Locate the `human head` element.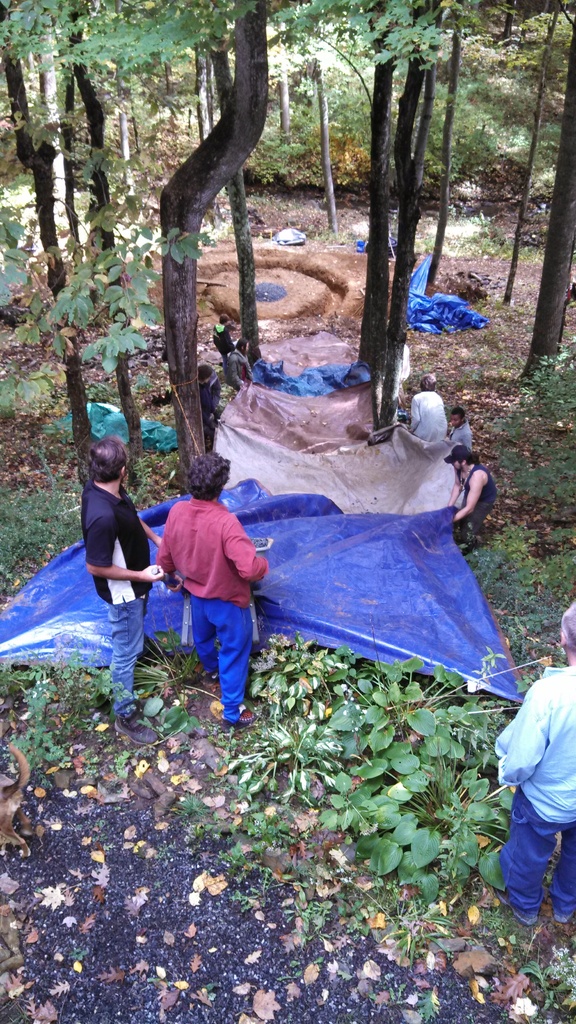
Element bbox: 218, 316, 226, 326.
